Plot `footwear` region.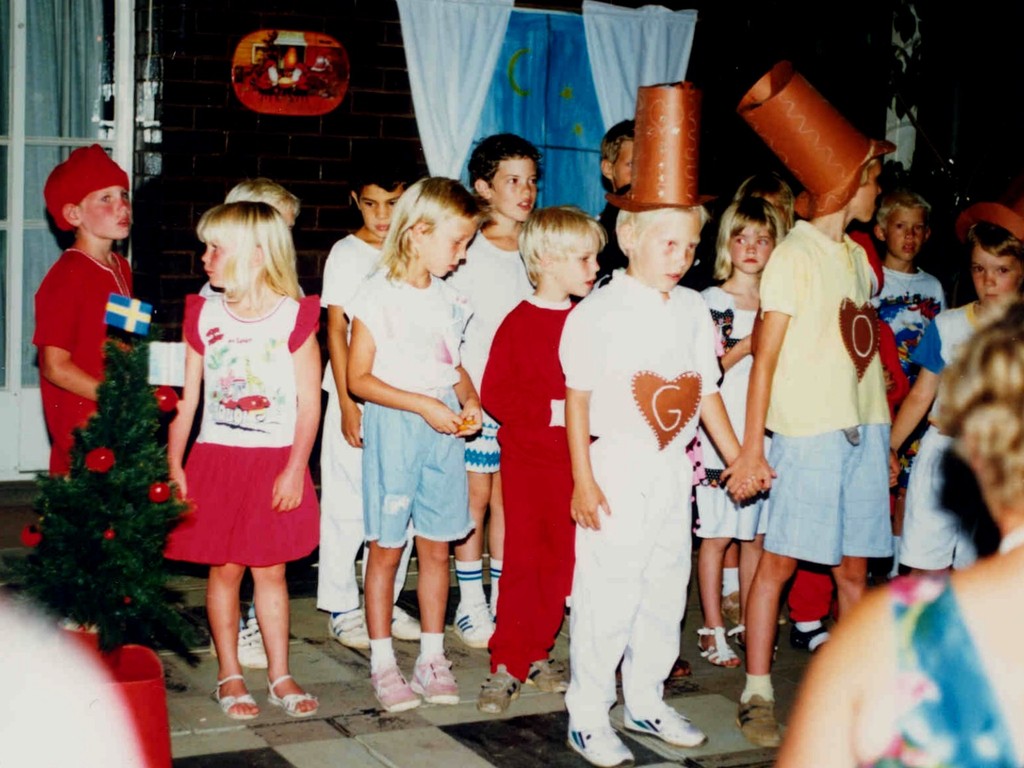
Plotted at {"x1": 448, "y1": 602, "x2": 497, "y2": 651}.
